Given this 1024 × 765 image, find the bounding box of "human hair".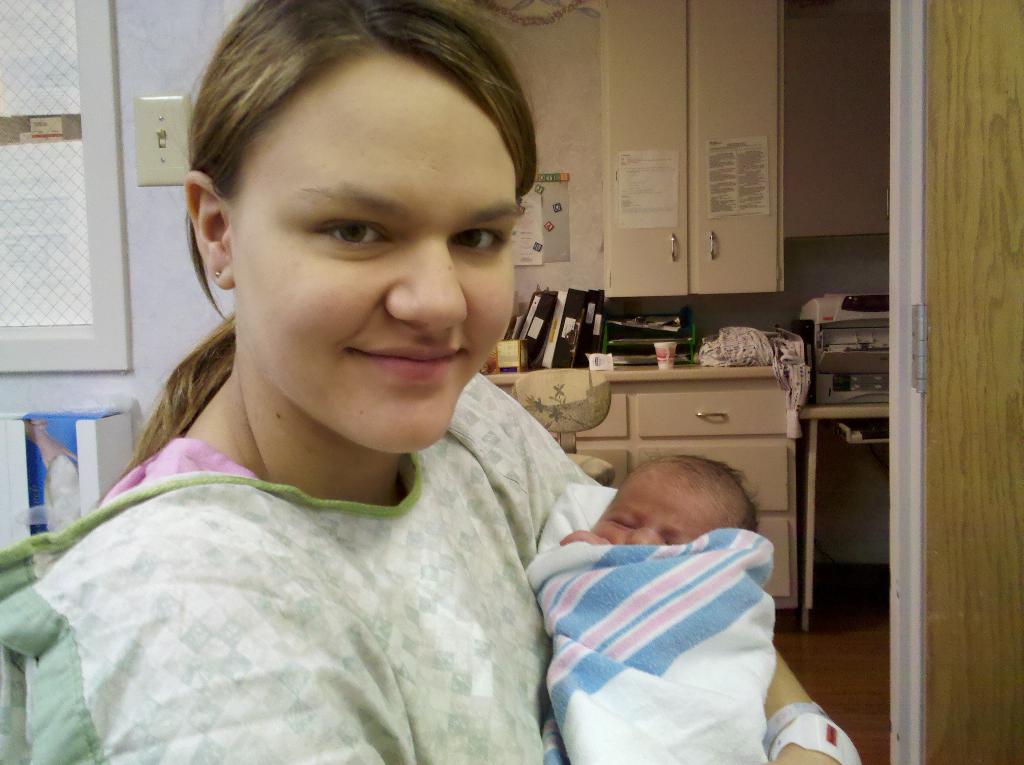
{"x1": 188, "y1": 25, "x2": 535, "y2": 255}.
